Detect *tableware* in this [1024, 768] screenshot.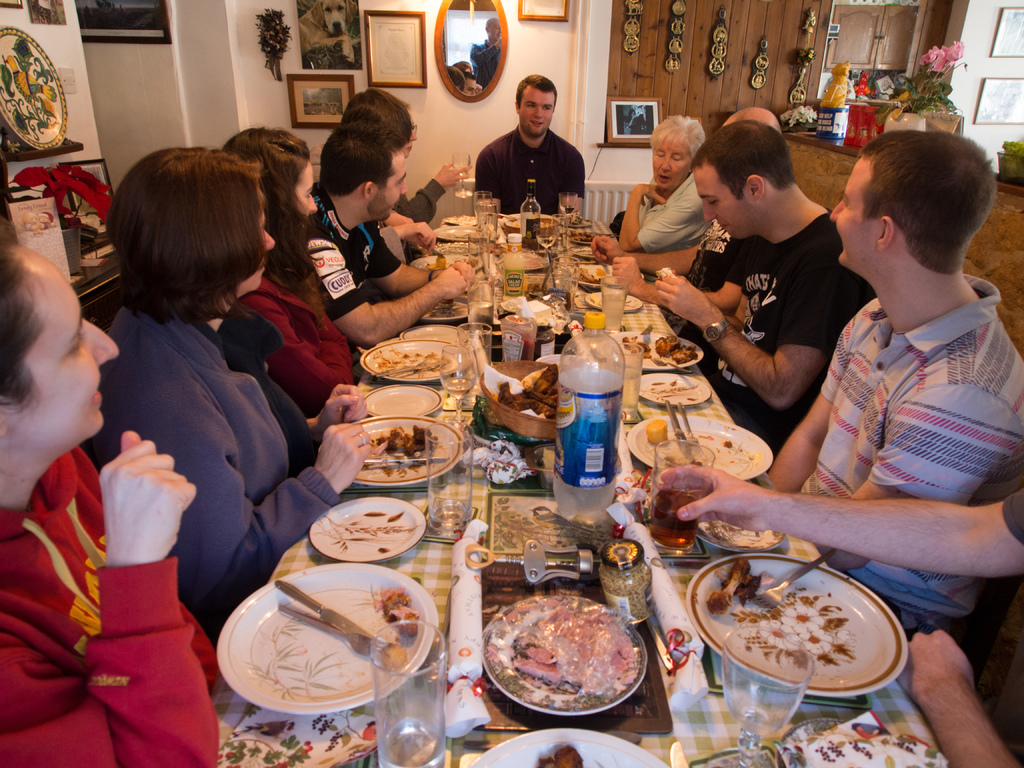
Detection: <bbox>477, 201, 497, 241</bbox>.
